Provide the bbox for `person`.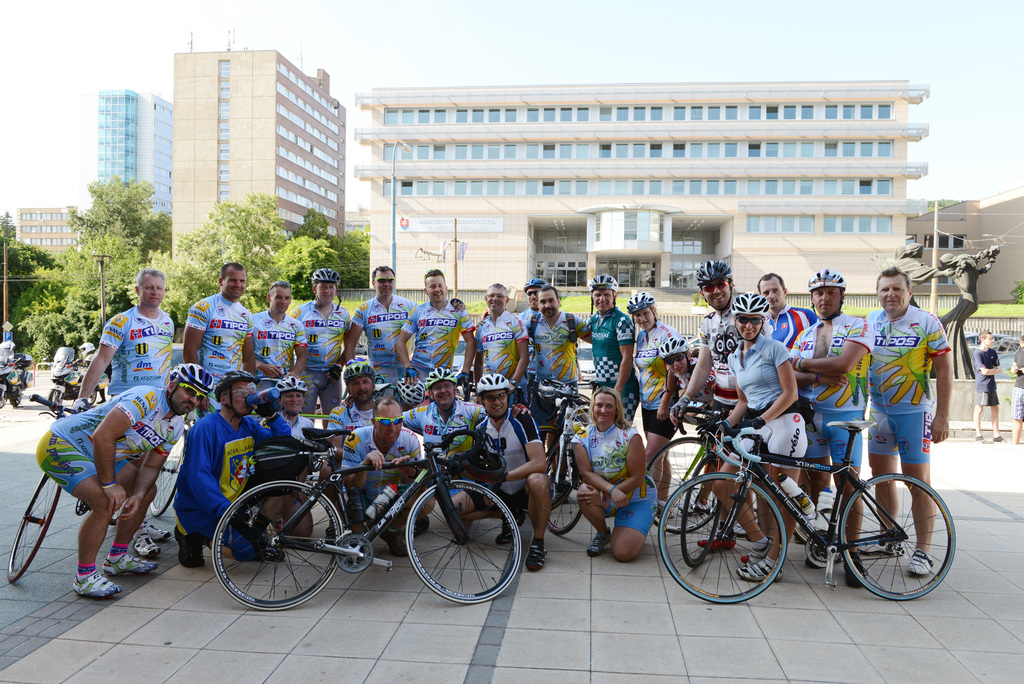
(712, 288, 835, 581).
